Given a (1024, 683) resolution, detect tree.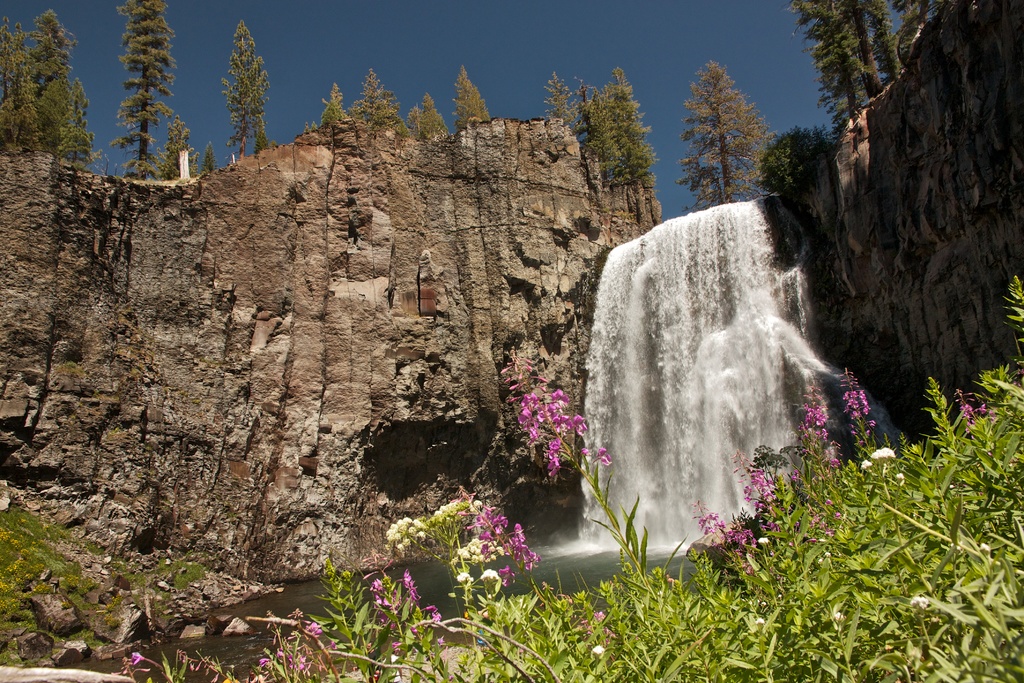
<box>408,100,452,143</box>.
